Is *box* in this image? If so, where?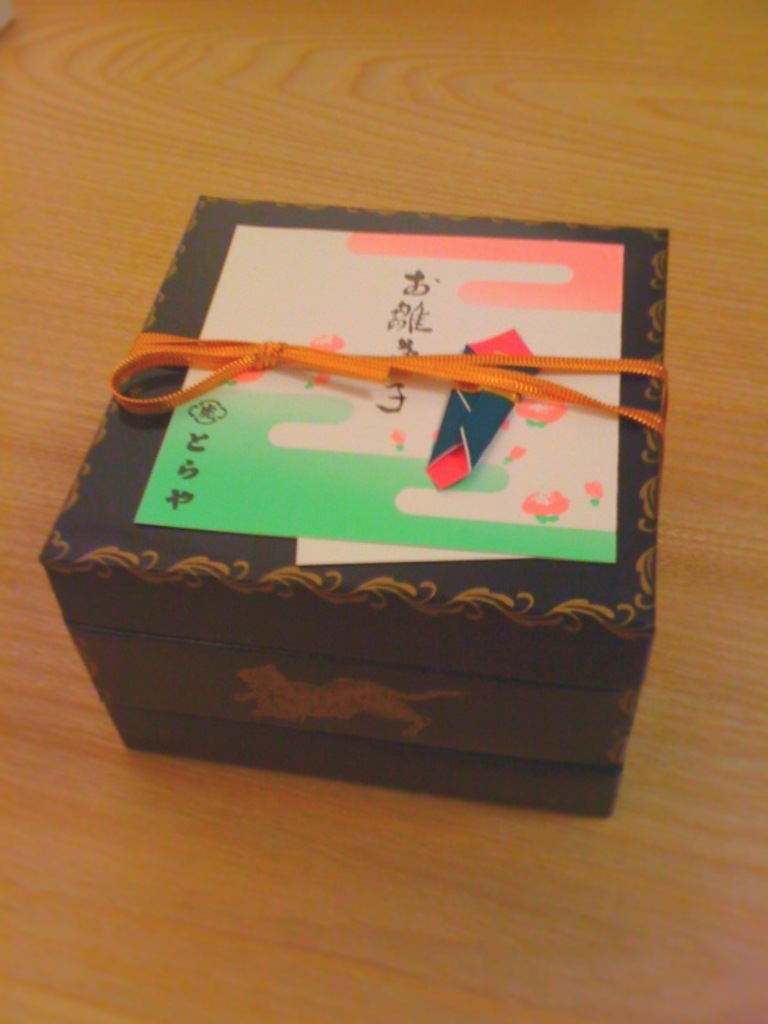
Yes, at rect(67, 617, 645, 773).
